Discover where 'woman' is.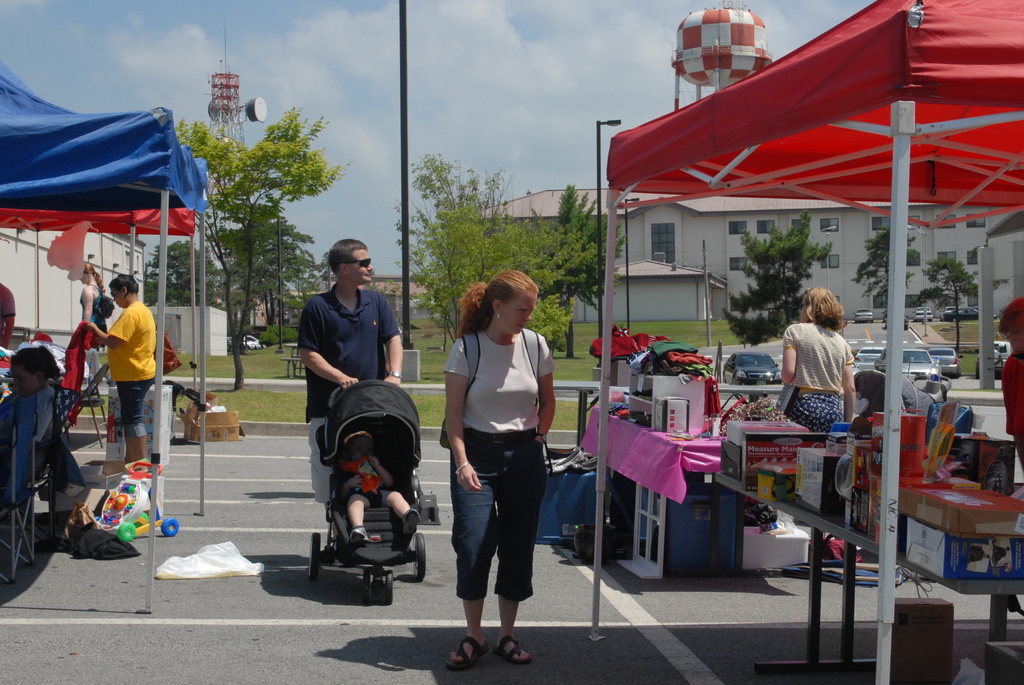
Discovered at [left=435, top=266, right=564, bottom=664].
